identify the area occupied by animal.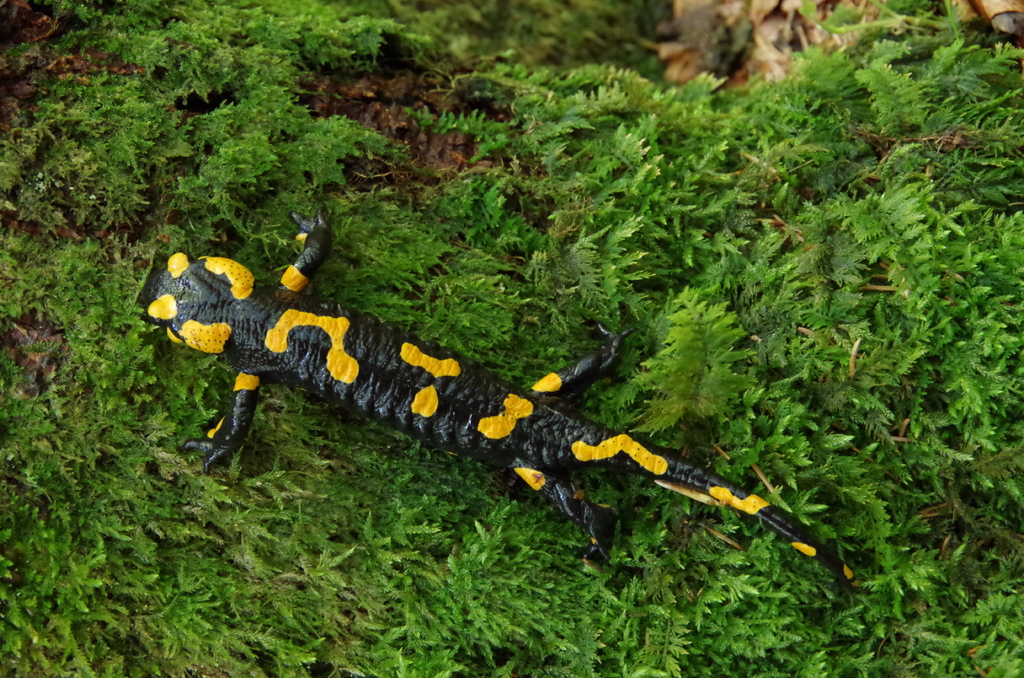
Area: (136,208,861,593).
